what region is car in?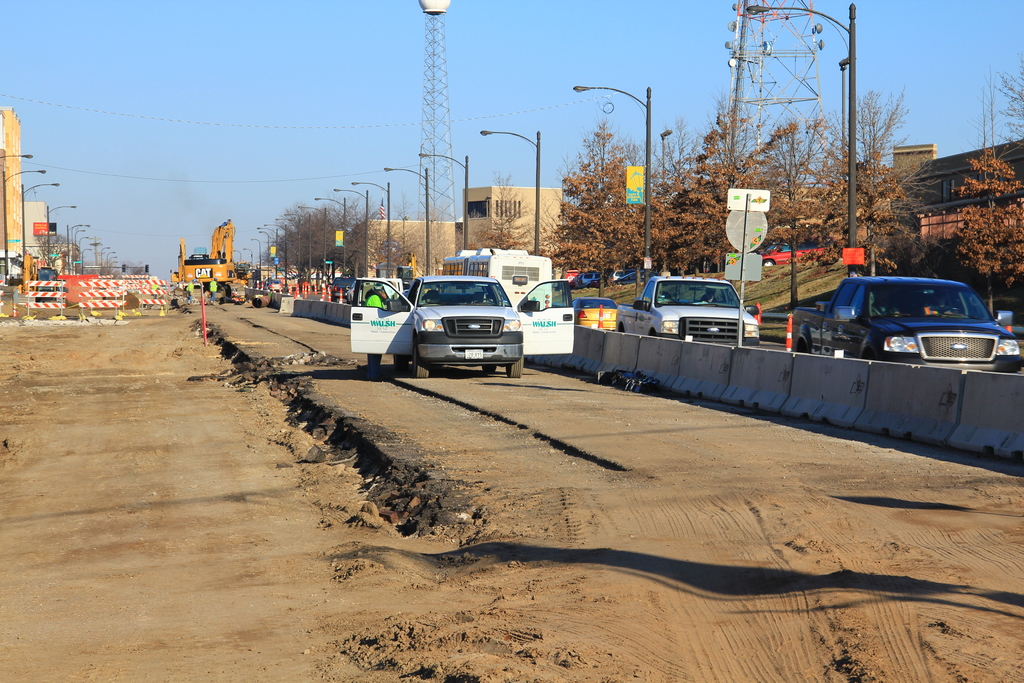
(left=268, top=280, right=281, bottom=292).
